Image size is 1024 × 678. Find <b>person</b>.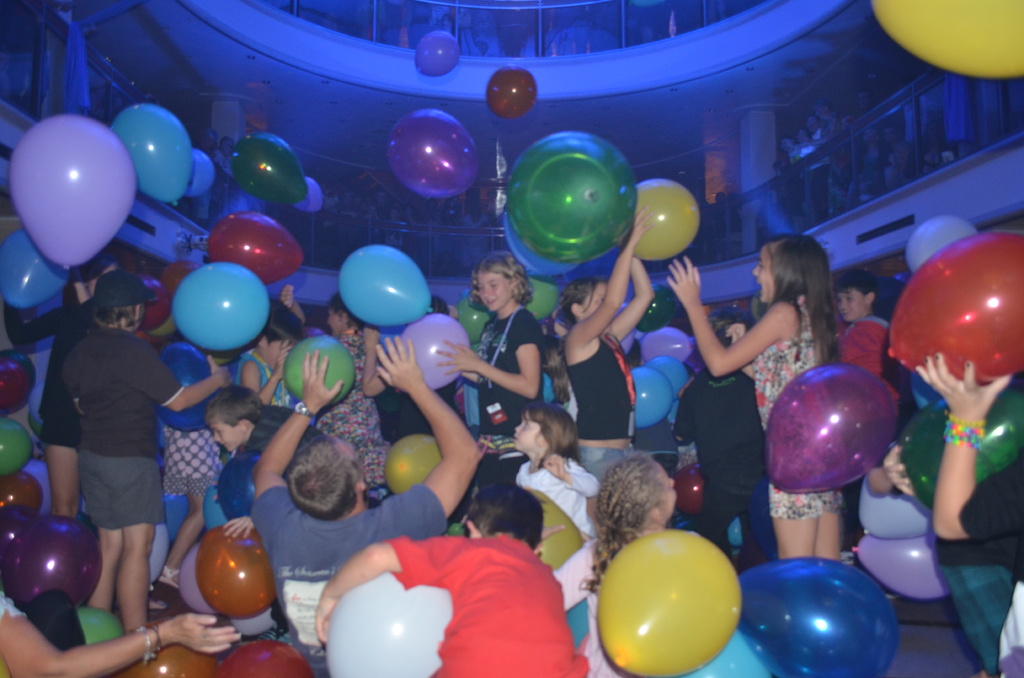
bbox=(563, 217, 658, 476).
